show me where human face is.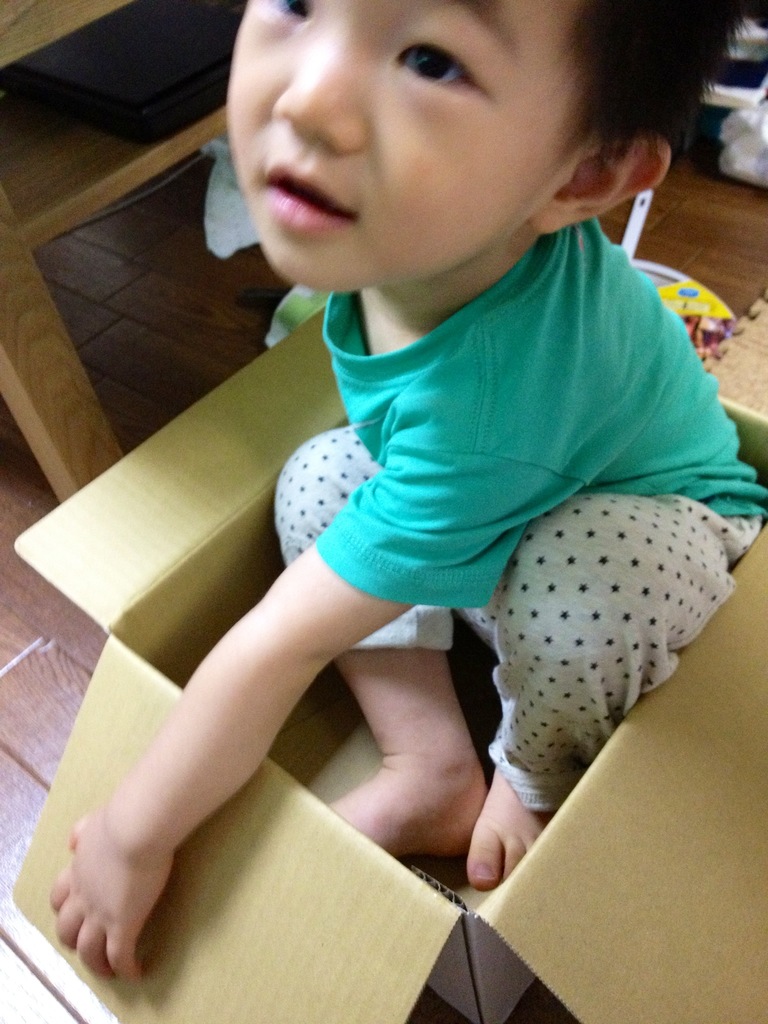
human face is at 226:0:586:292.
